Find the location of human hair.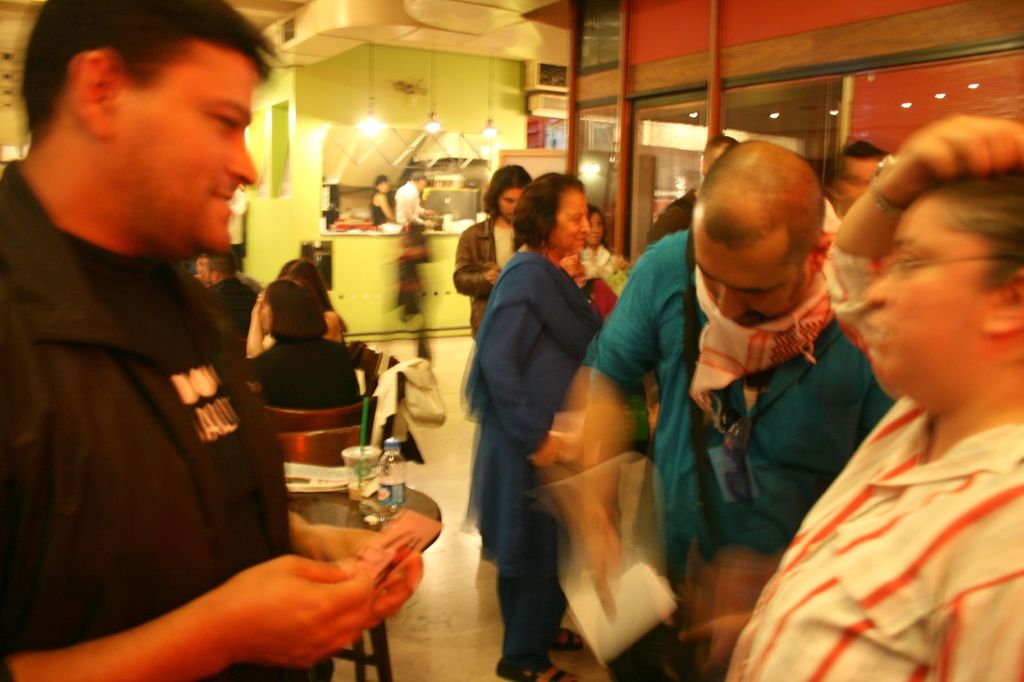
Location: [276,258,348,331].
